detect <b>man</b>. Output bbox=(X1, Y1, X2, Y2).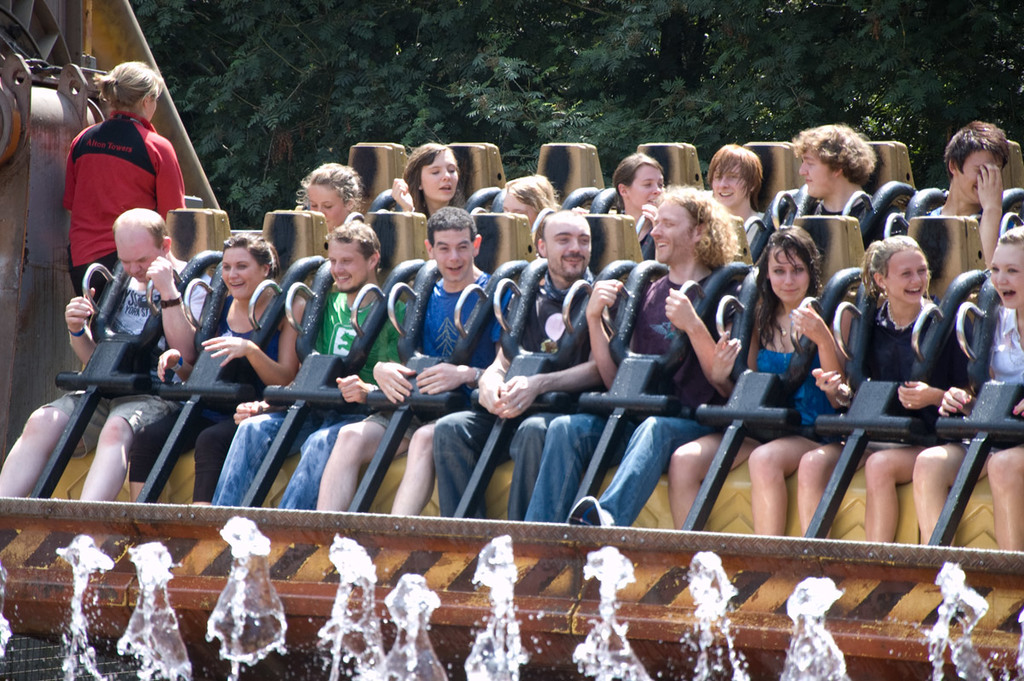
bbox=(0, 201, 202, 504).
